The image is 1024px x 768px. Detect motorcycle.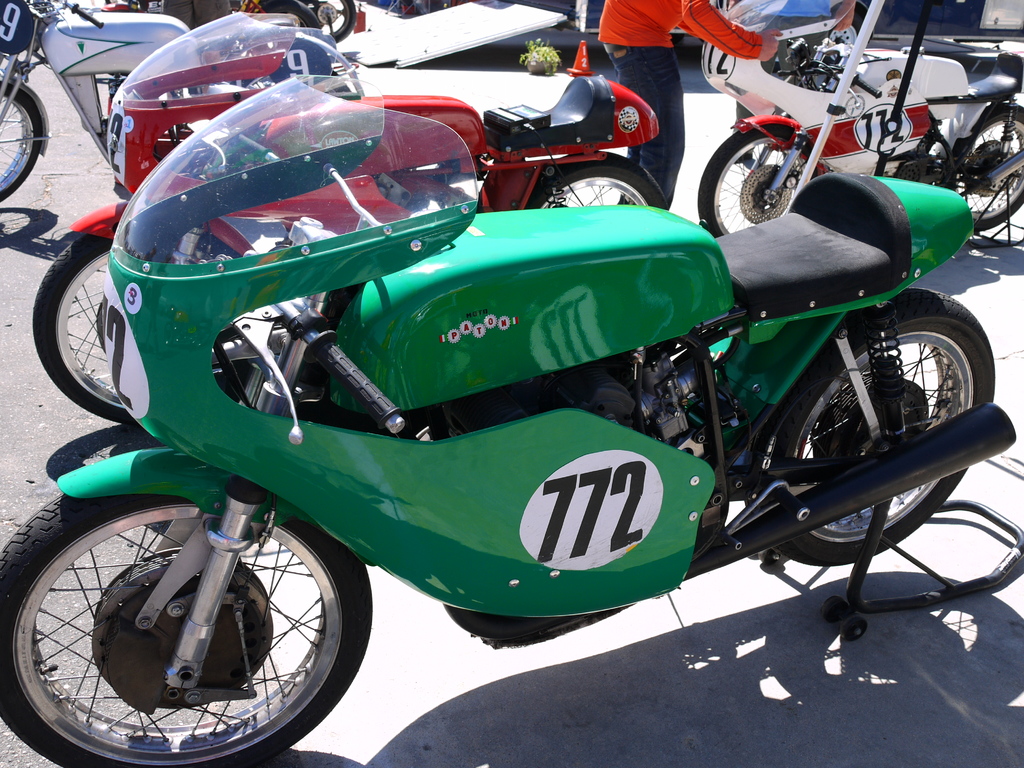
Detection: 698 1 1023 249.
